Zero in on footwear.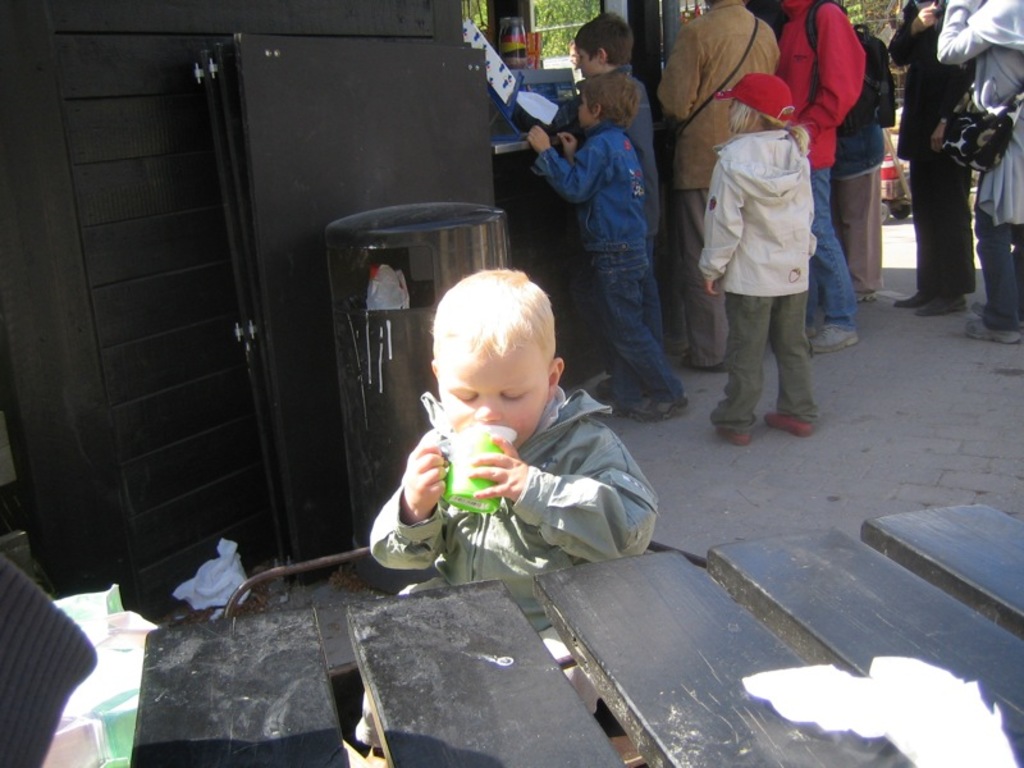
Zeroed in: box(593, 375, 623, 401).
